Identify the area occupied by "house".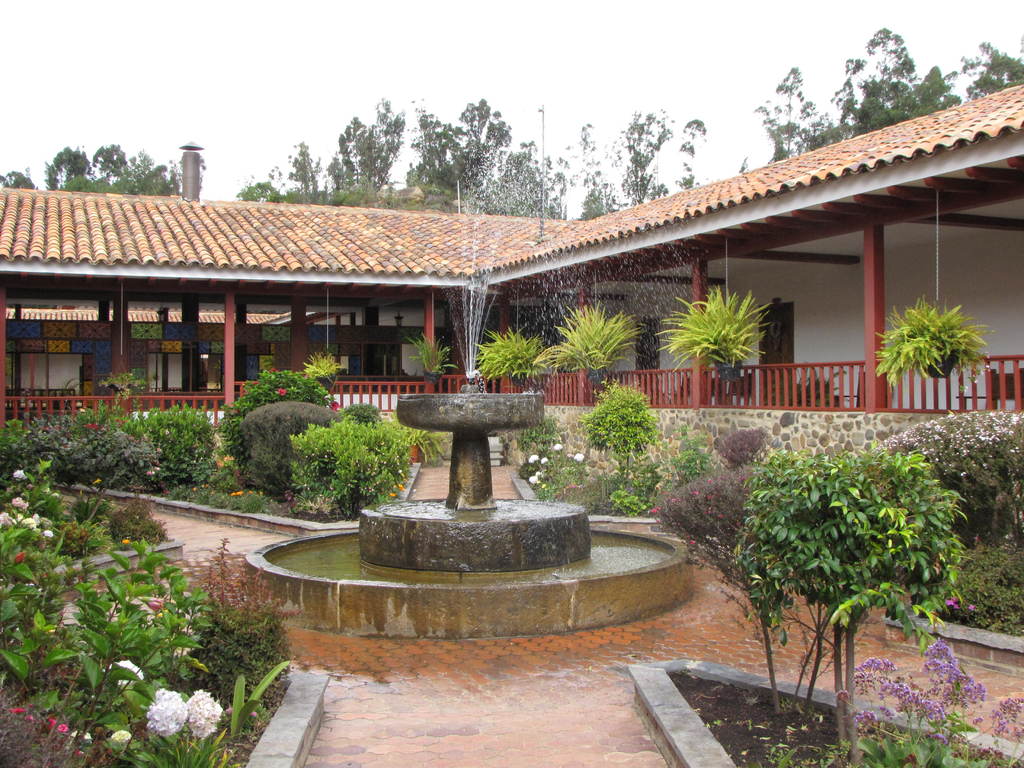
Area: BBox(0, 82, 1023, 472).
